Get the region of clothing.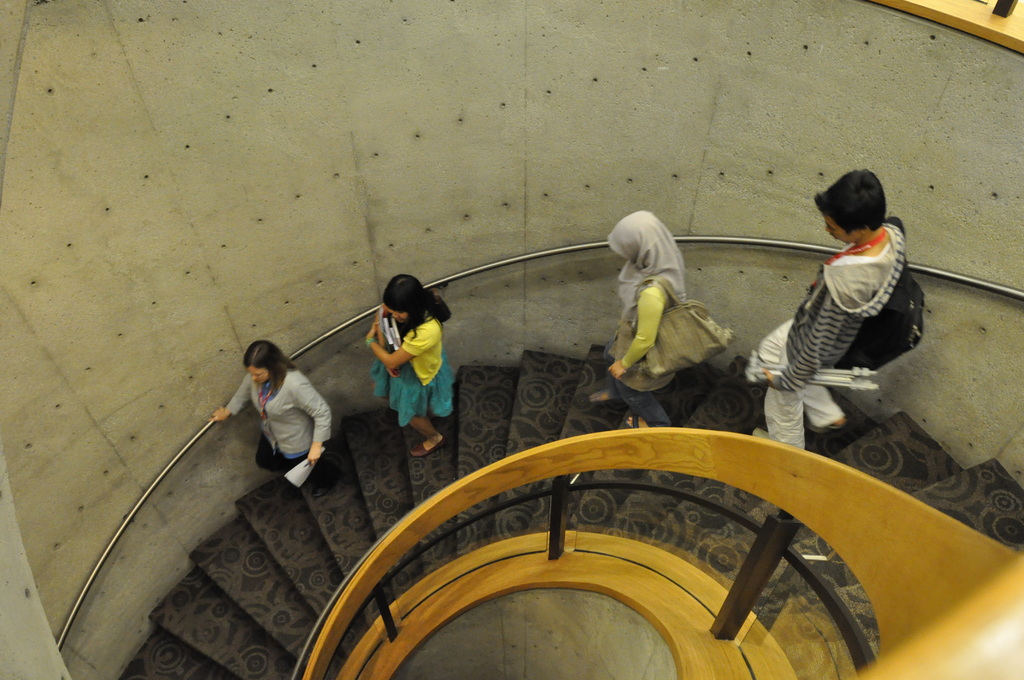
<box>225,368,330,482</box>.
